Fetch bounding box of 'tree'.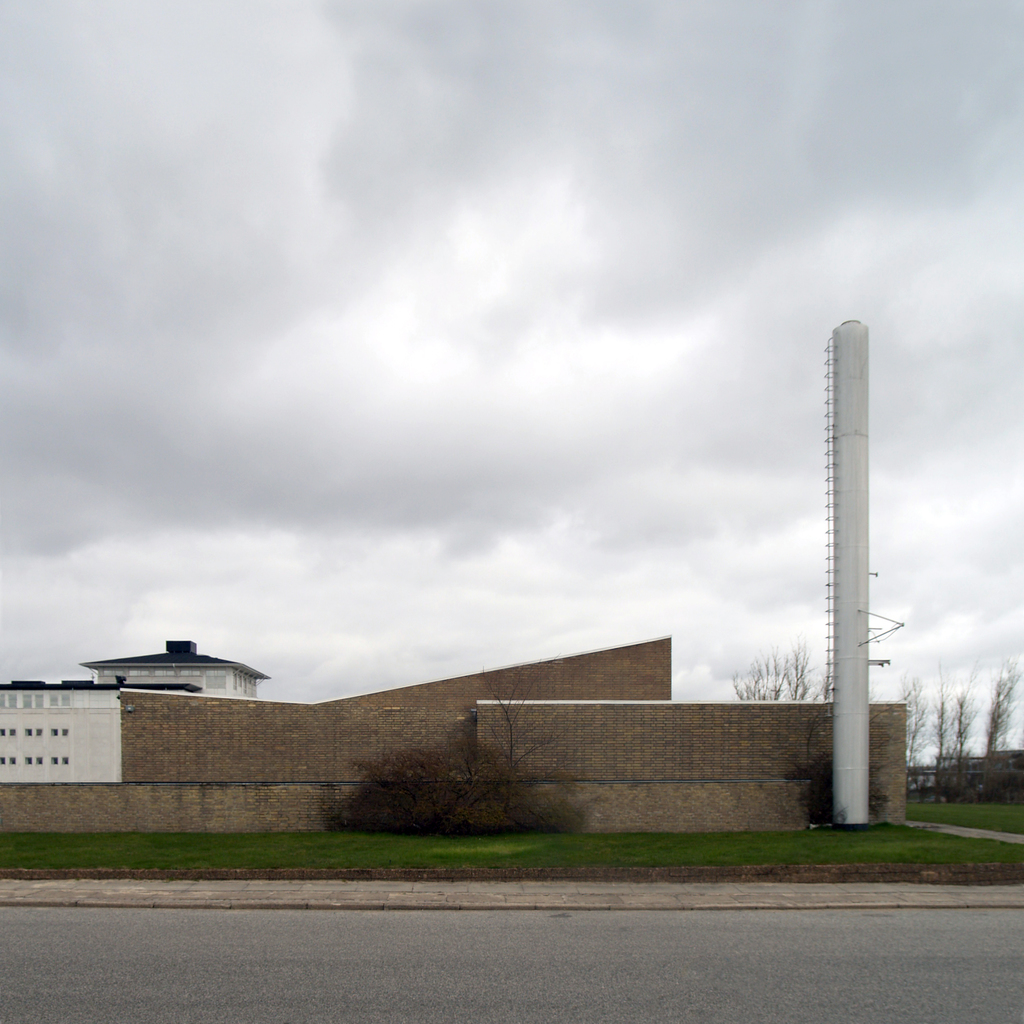
Bbox: (left=728, top=638, right=820, bottom=706).
